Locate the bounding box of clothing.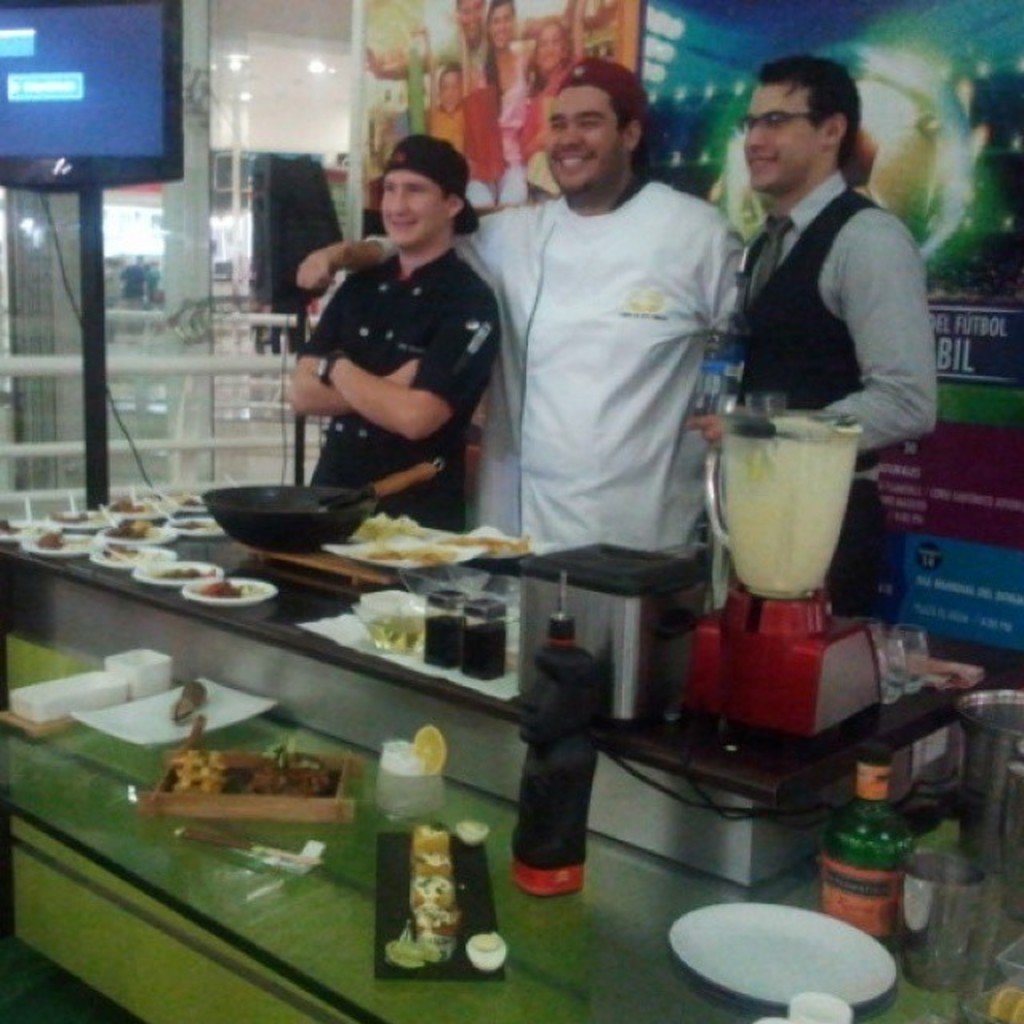
Bounding box: <box>734,170,939,635</box>.
